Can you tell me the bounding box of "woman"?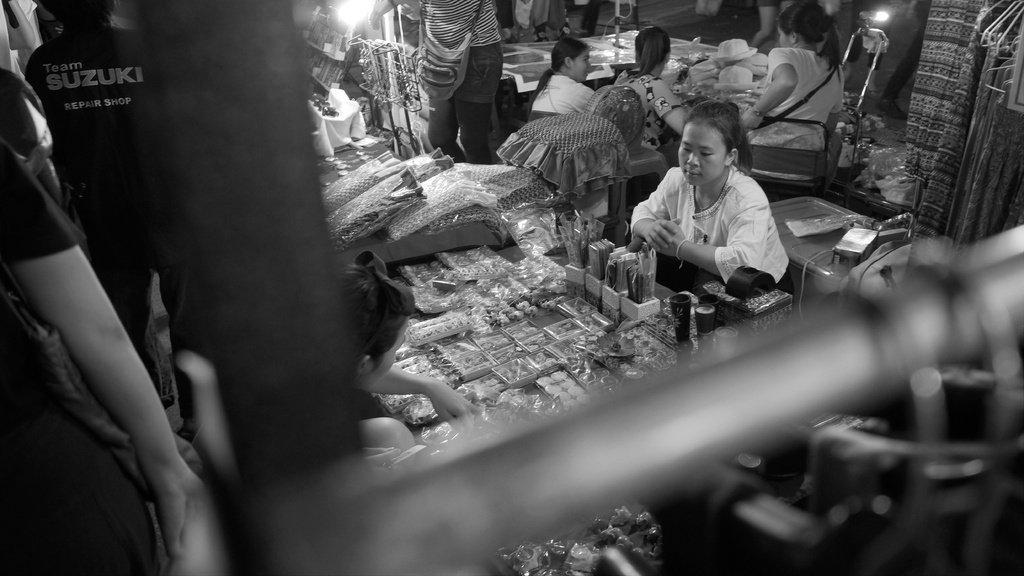
{"x1": 624, "y1": 95, "x2": 796, "y2": 319}.
